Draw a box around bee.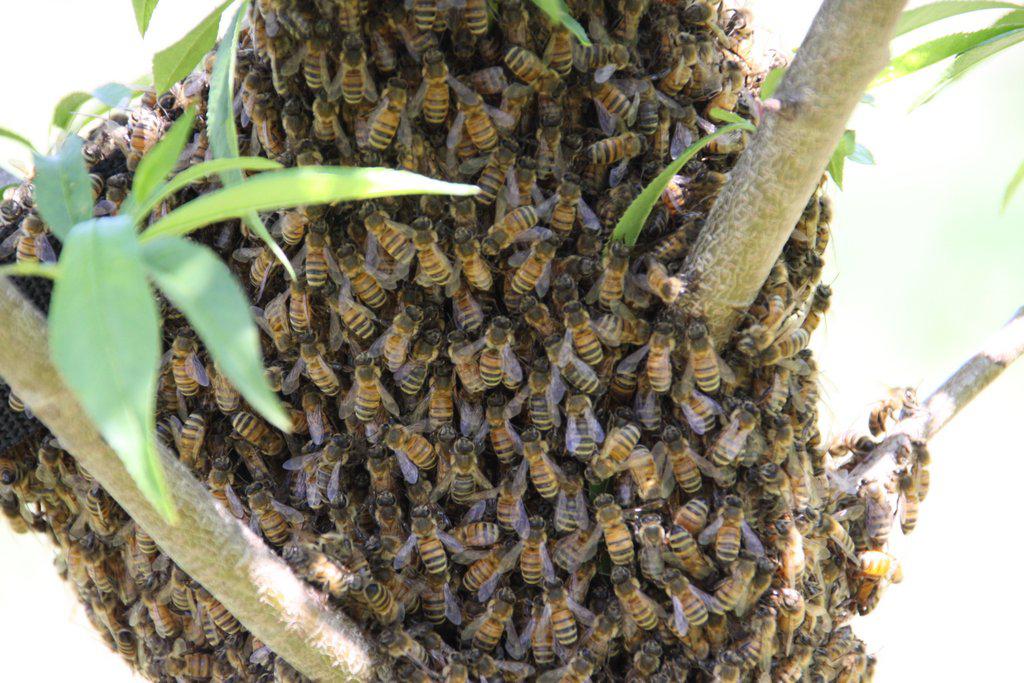
<region>631, 444, 667, 501</region>.
